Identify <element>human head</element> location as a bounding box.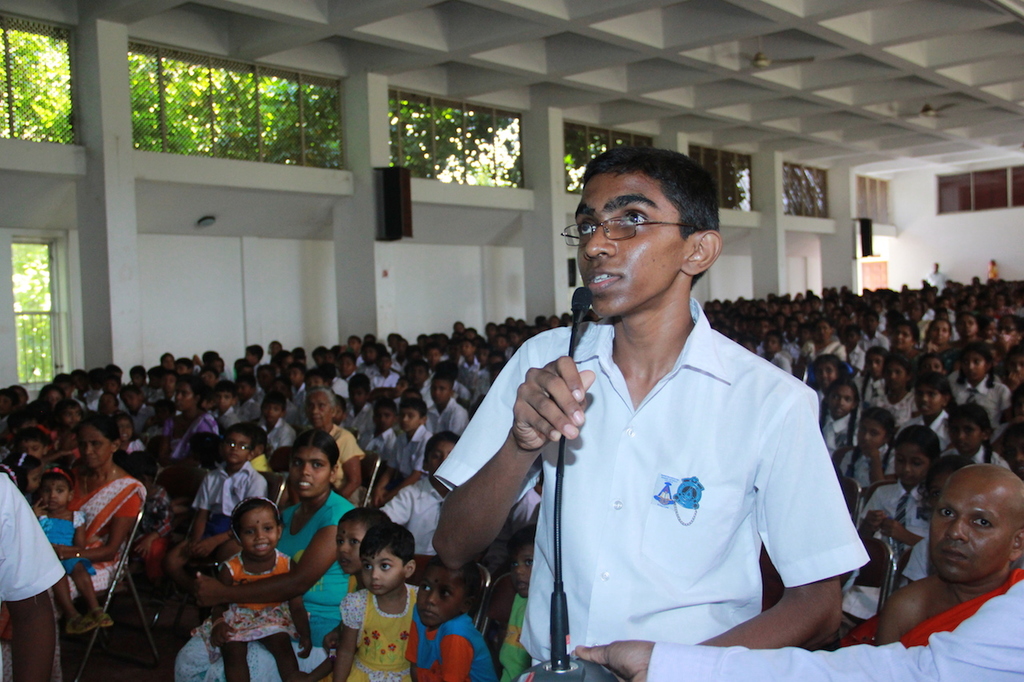
[174, 355, 194, 373].
